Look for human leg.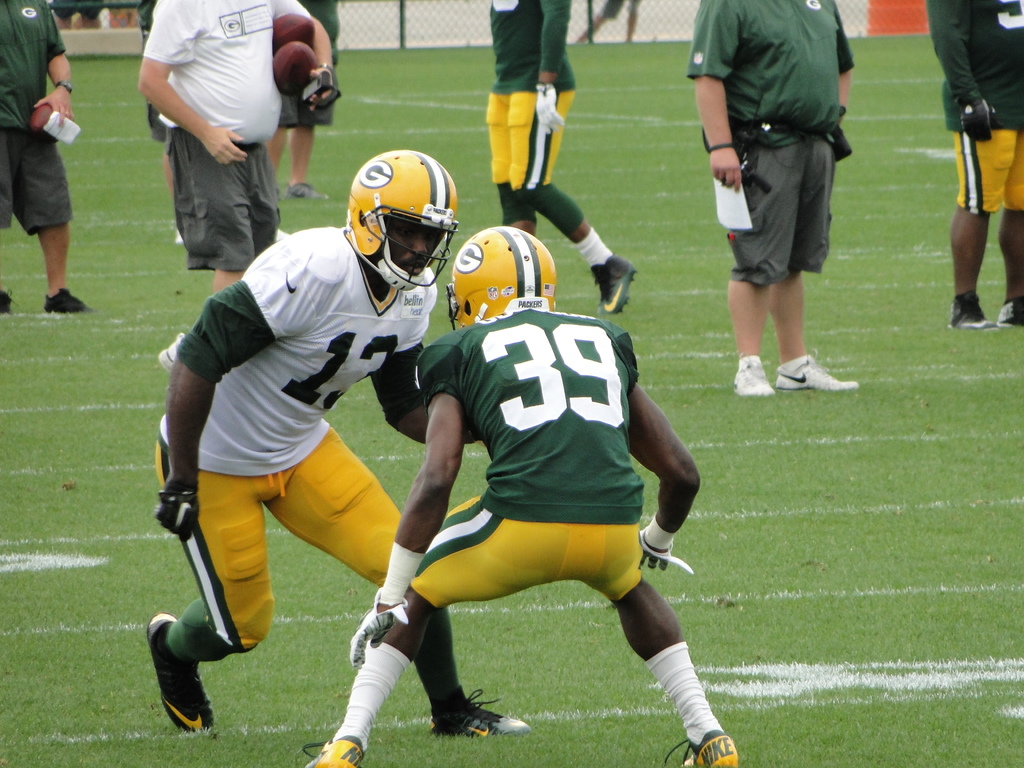
Found: (x1=292, y1=491, x2=577, y2=767).
